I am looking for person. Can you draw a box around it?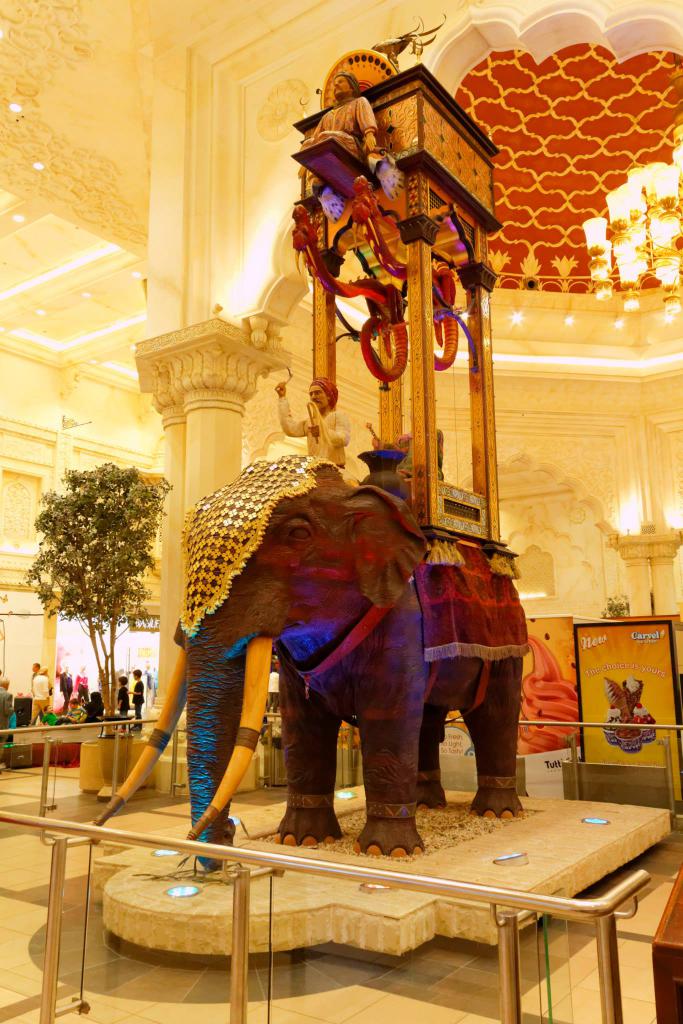
Sure, the bounding box is detection(76, 667, 92, 700).
